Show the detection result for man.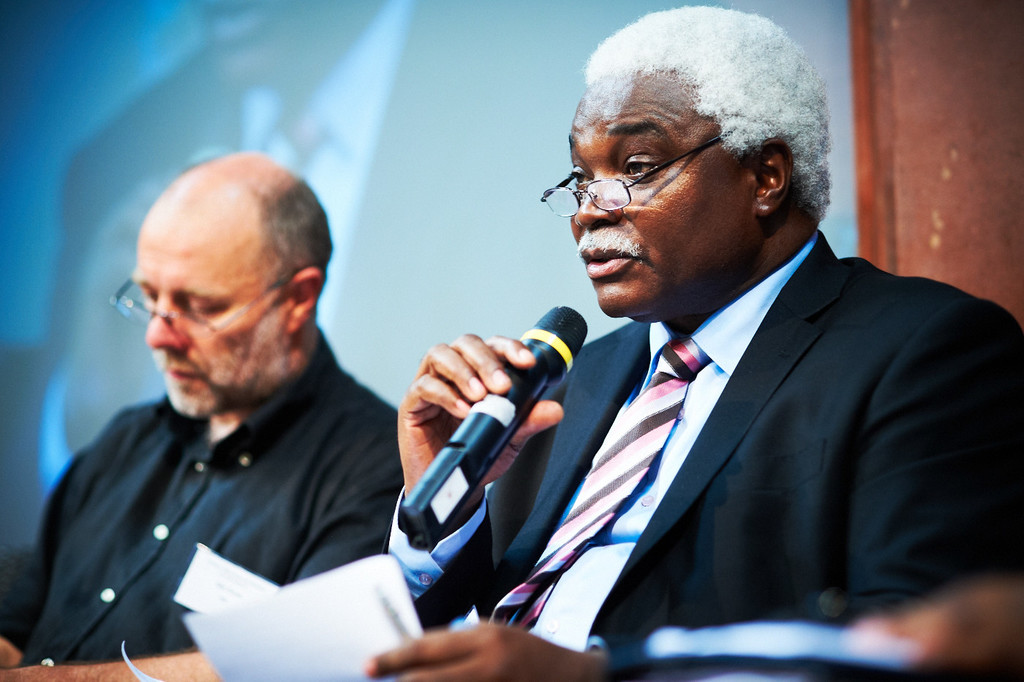
box=[383, 38, 1001, 664].
